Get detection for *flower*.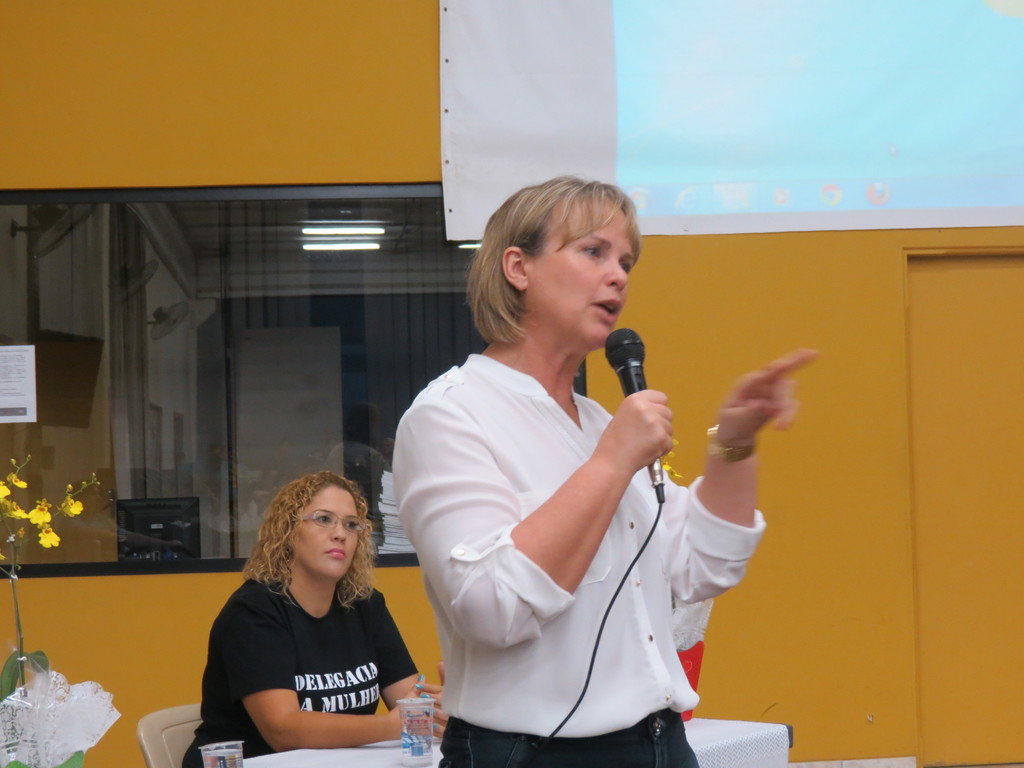
Detection: bbox=(6, 538, 11, 544).
